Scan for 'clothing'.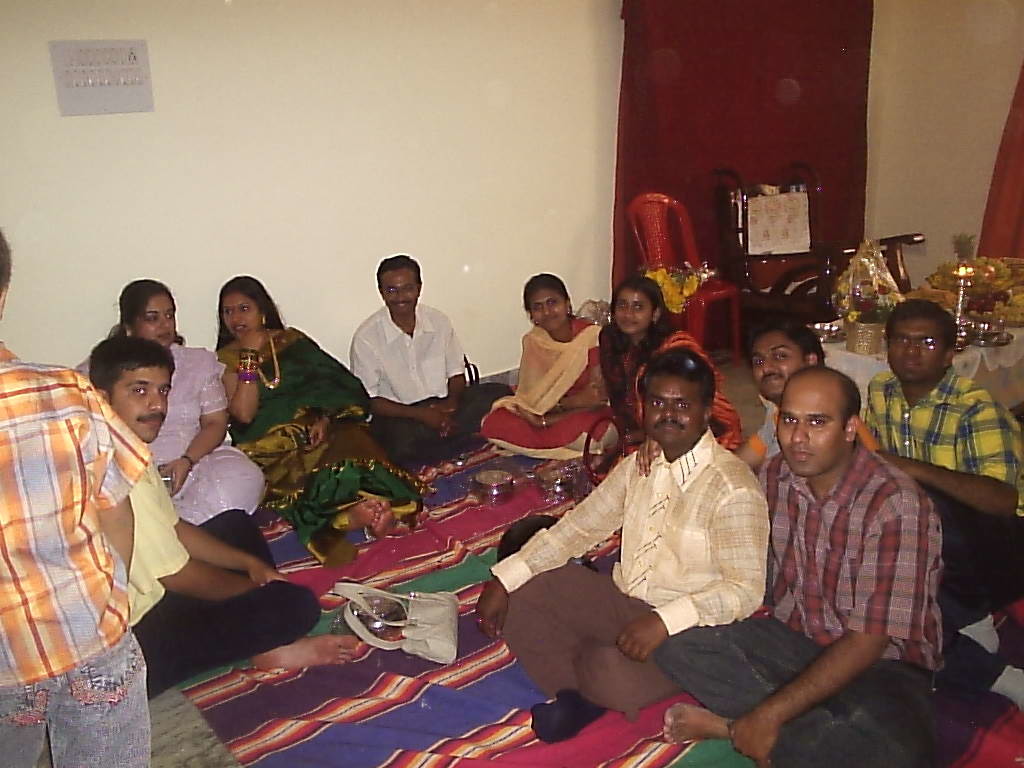
Scan result: box=[657, 431, 941, 767].
